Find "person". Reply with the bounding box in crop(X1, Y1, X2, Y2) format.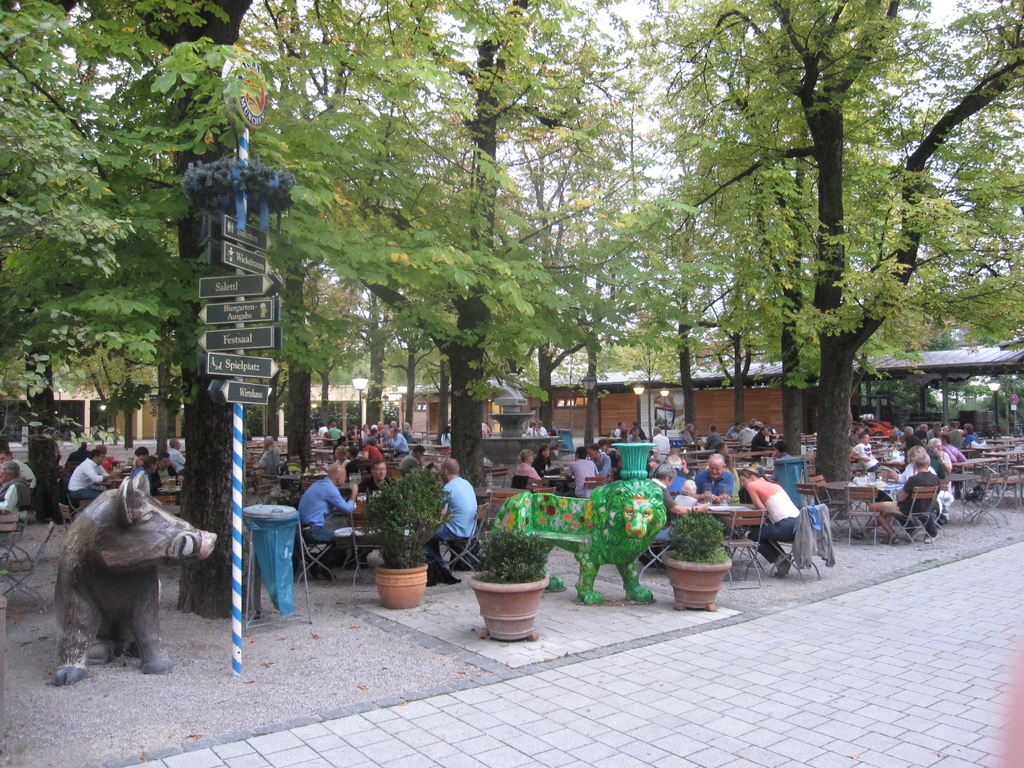
crop(492, 416, 502, 437).
